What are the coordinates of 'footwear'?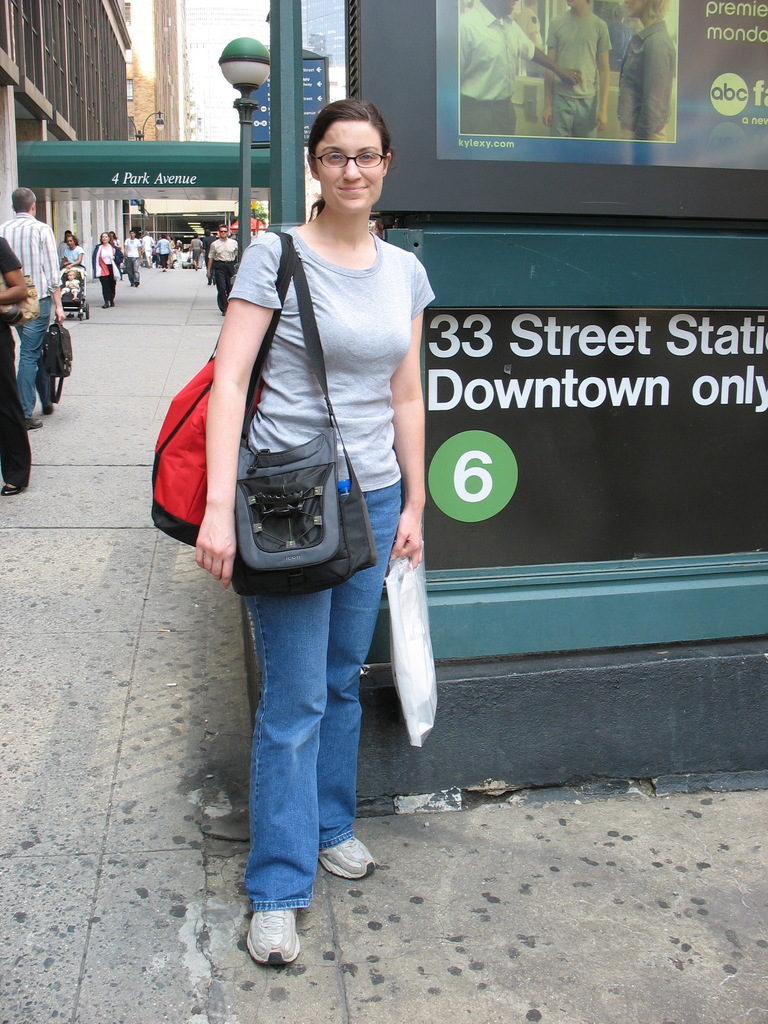
box(241, 897, 301, 970).
